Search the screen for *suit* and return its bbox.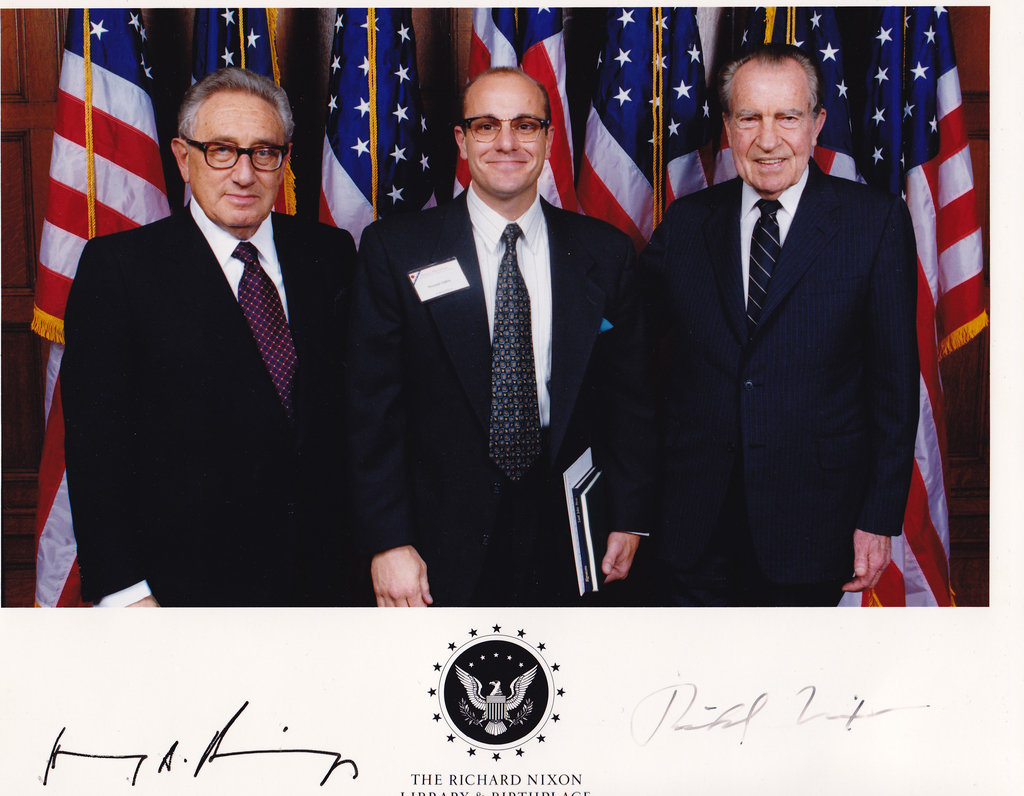
Found: (353, 177, 662, 606).
